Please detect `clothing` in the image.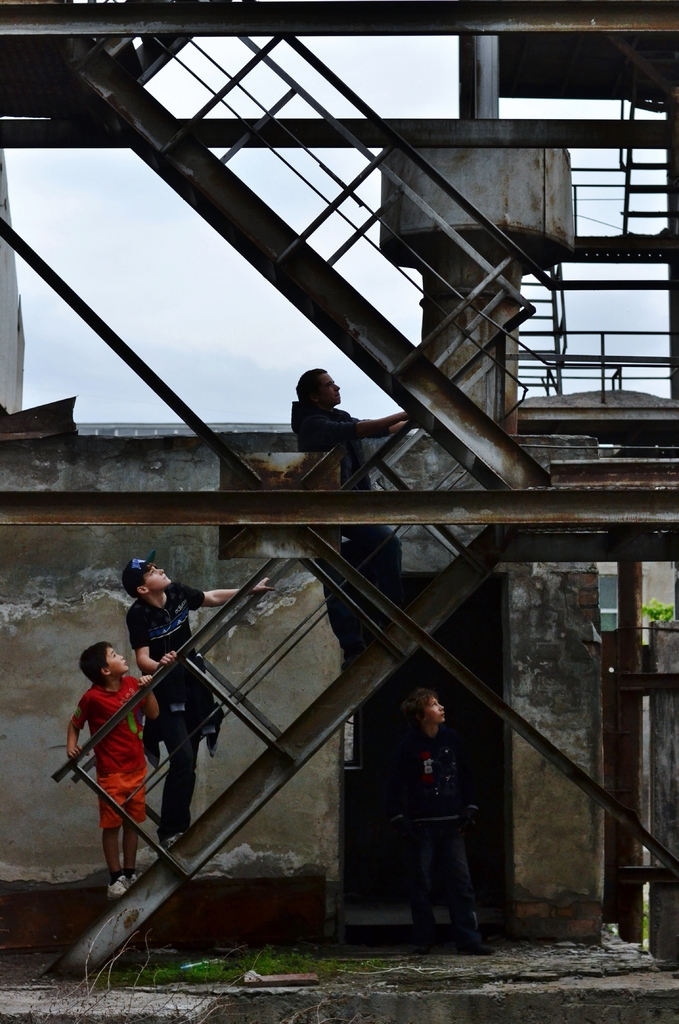
[122, 580, 204, 842].
